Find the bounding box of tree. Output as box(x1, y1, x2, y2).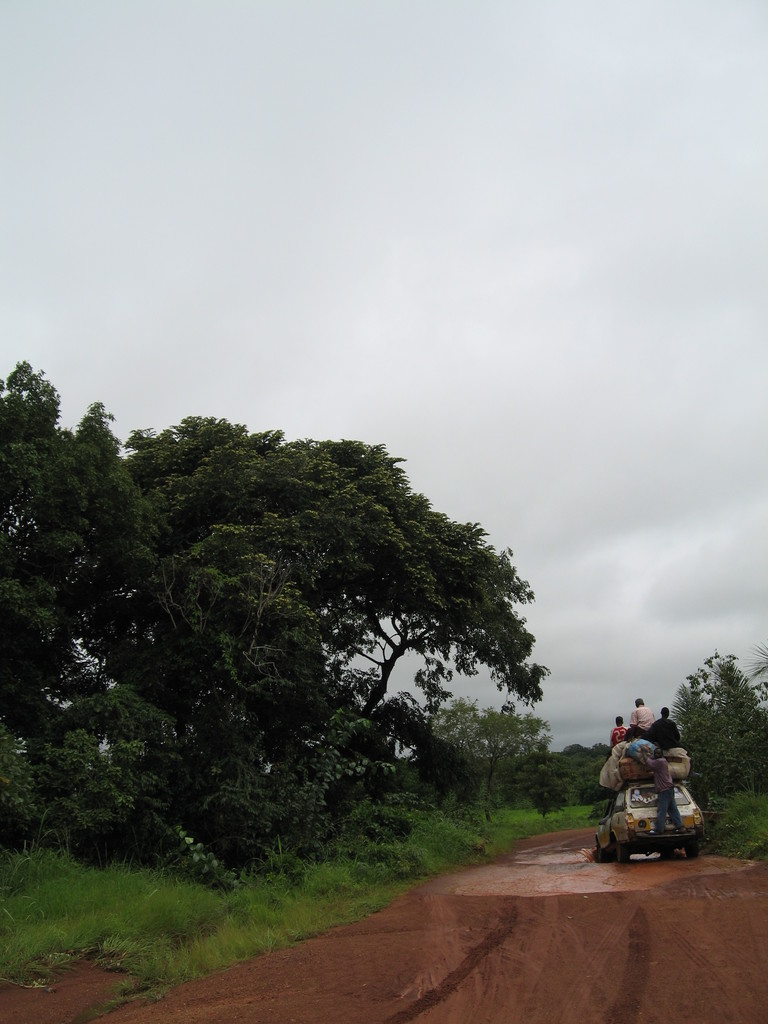
box(375, 685, 552, 841).
